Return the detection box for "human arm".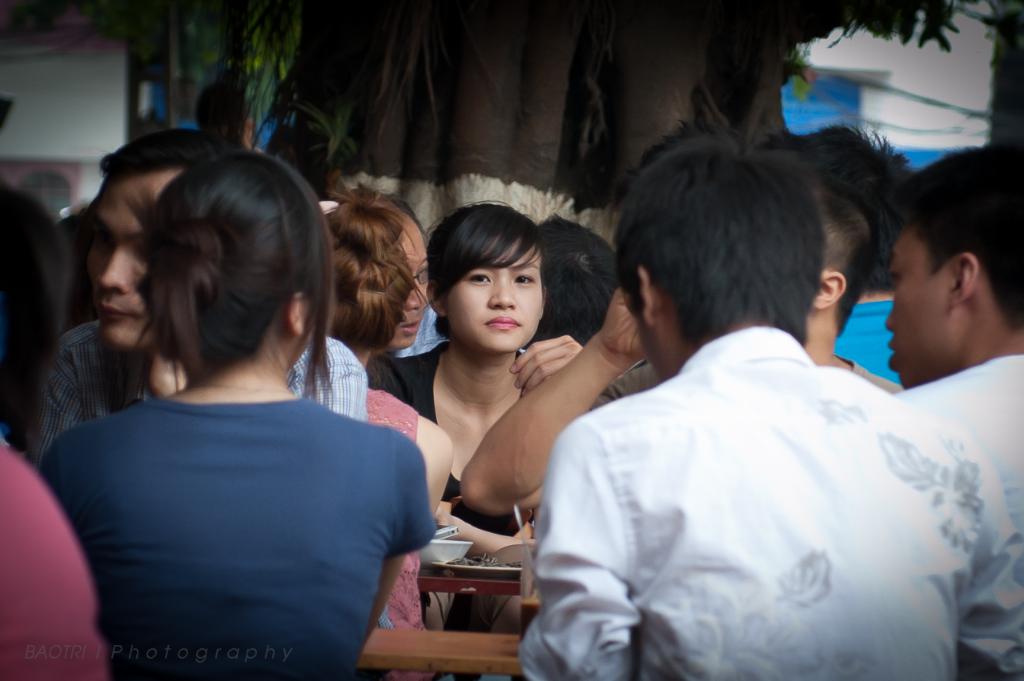
<bbox>27, 425, 102, 500</bbox>.
